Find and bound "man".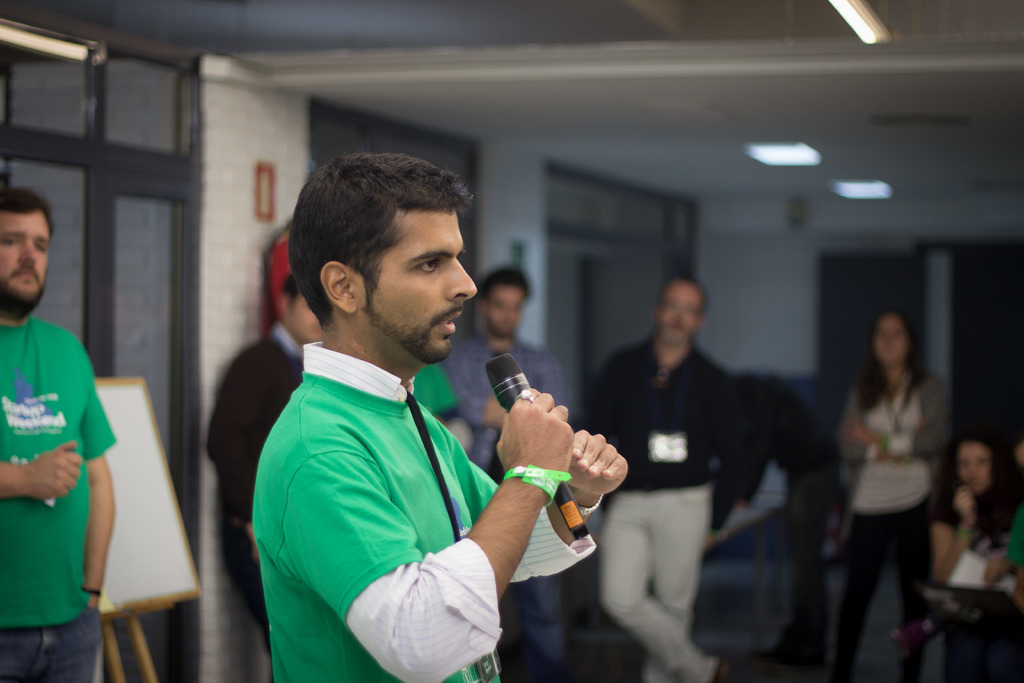
Bound: (202,263,323,649).
